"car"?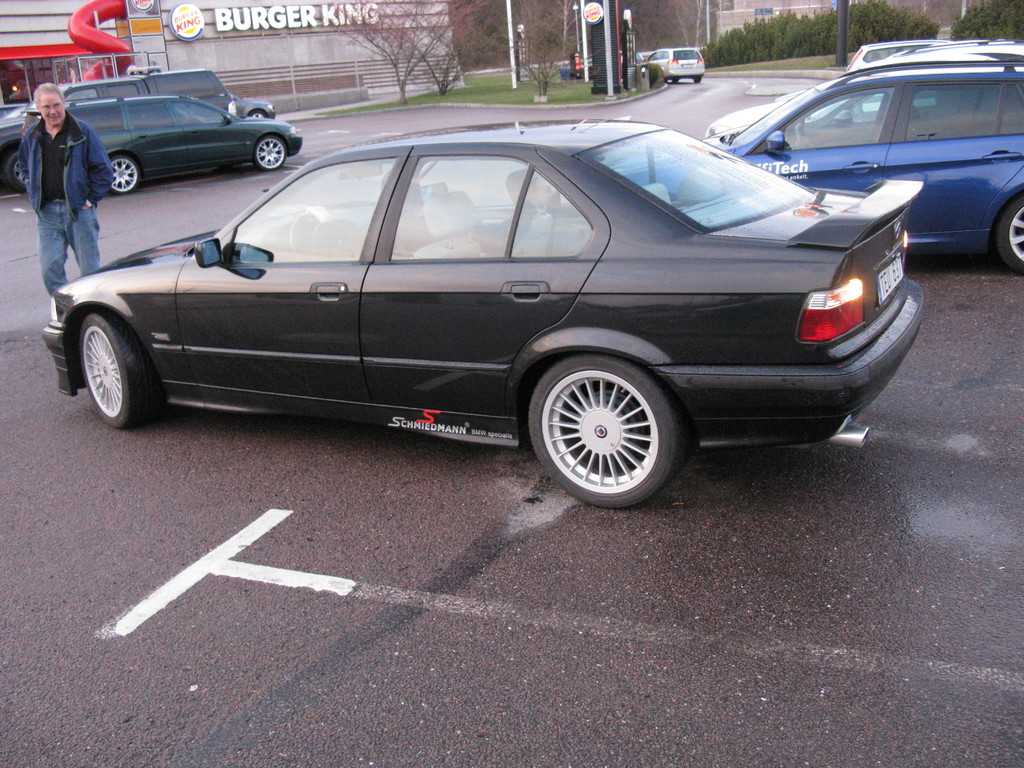
[x1=37, y1=108, x2=941, y2=516]
